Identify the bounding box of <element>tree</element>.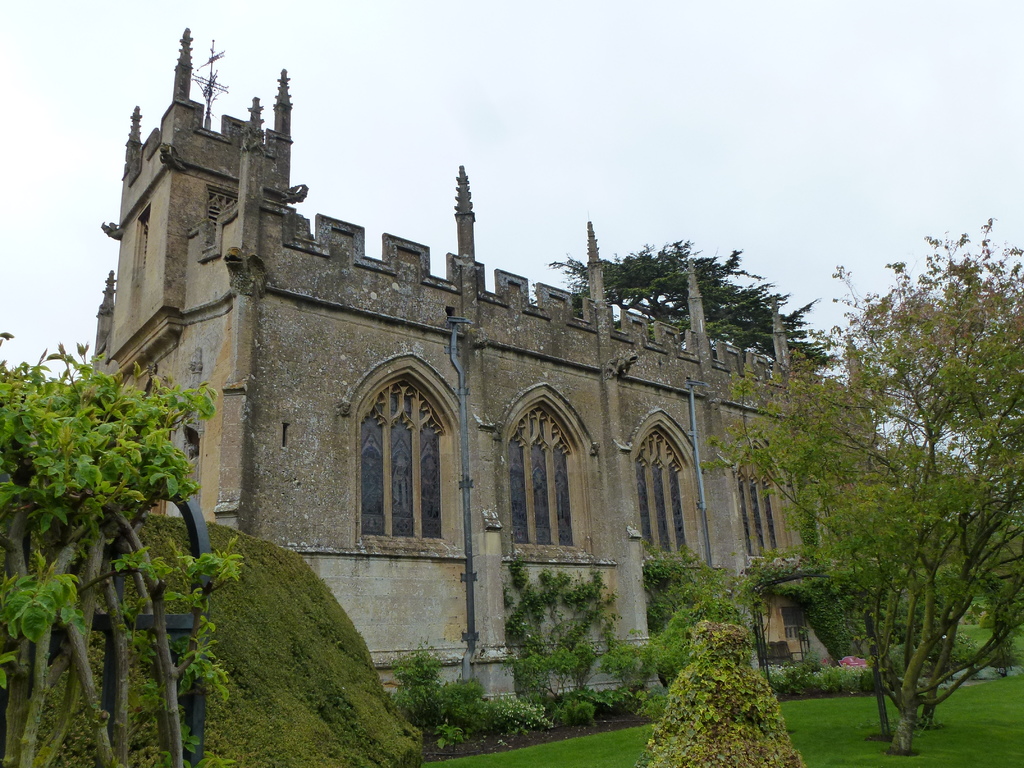
x1=785, y1=205, x2=1004, y2=761.
